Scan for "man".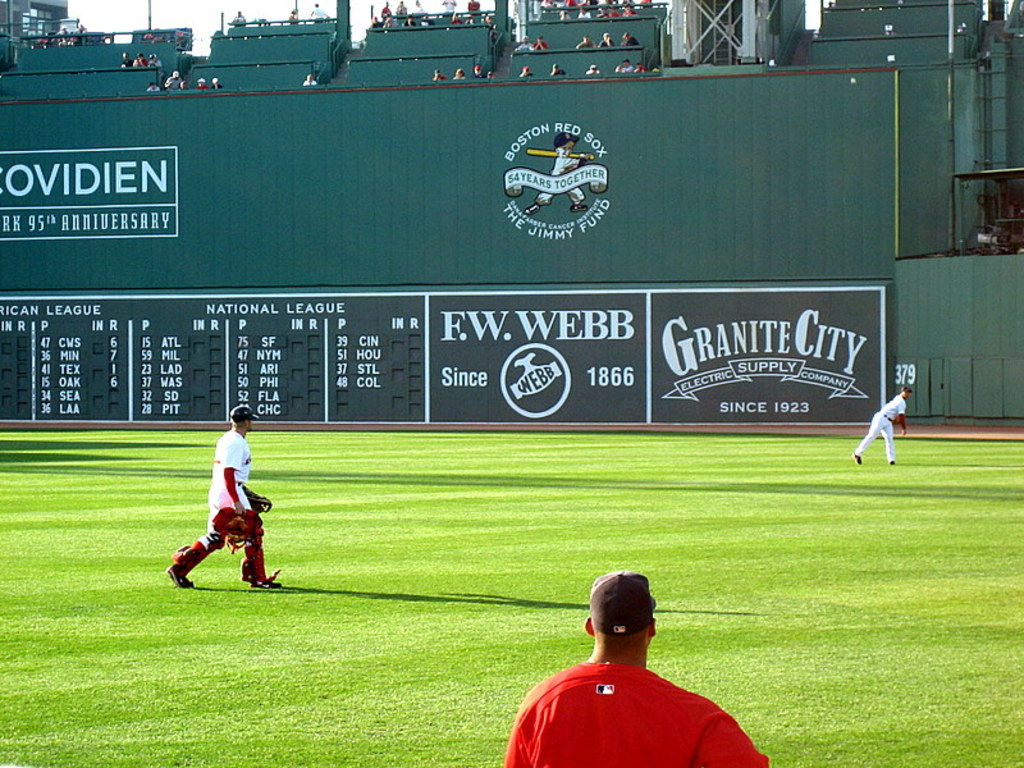
Scan result: (left=852, top=387, right=911, bottom=466).
